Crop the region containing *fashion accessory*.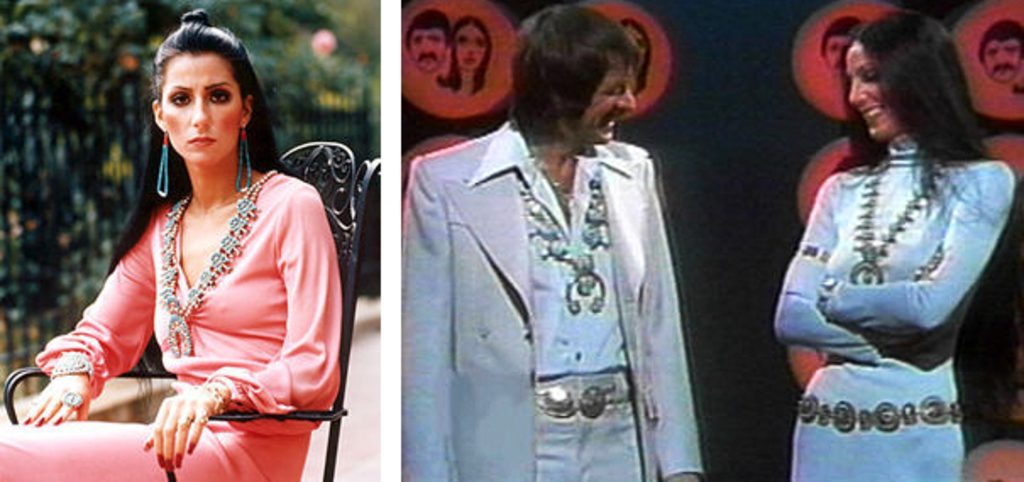
Crop region: [154,130,169,198].
